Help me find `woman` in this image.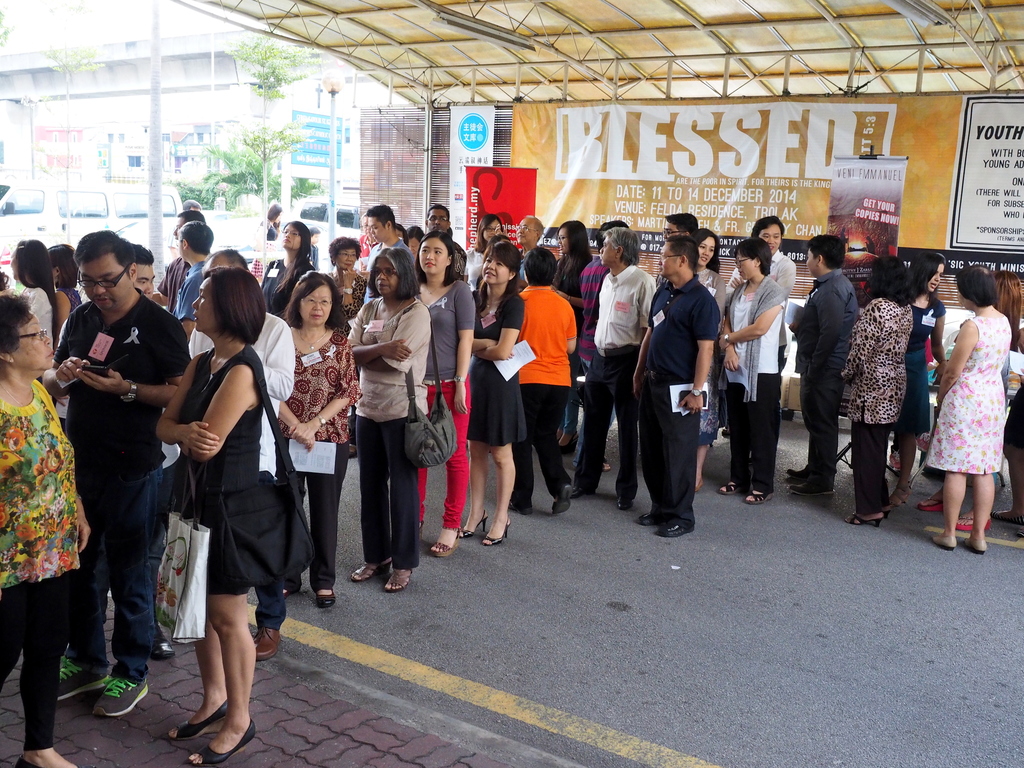
Found it: rect(925, 270, 1008, 554).
